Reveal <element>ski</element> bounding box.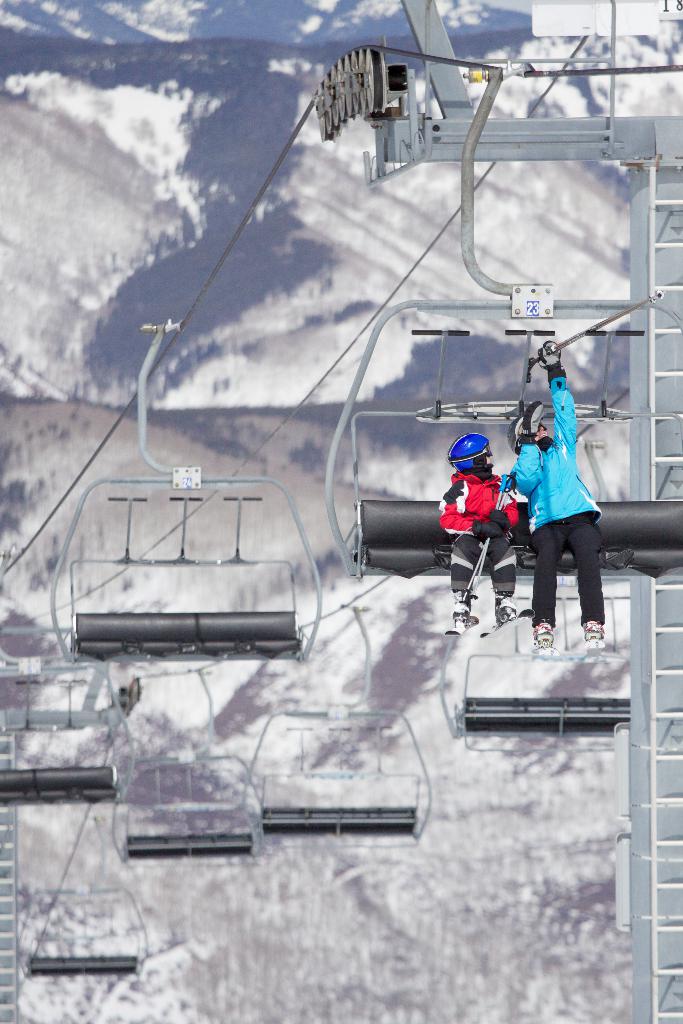
Revealed: 443,610,485,643.
